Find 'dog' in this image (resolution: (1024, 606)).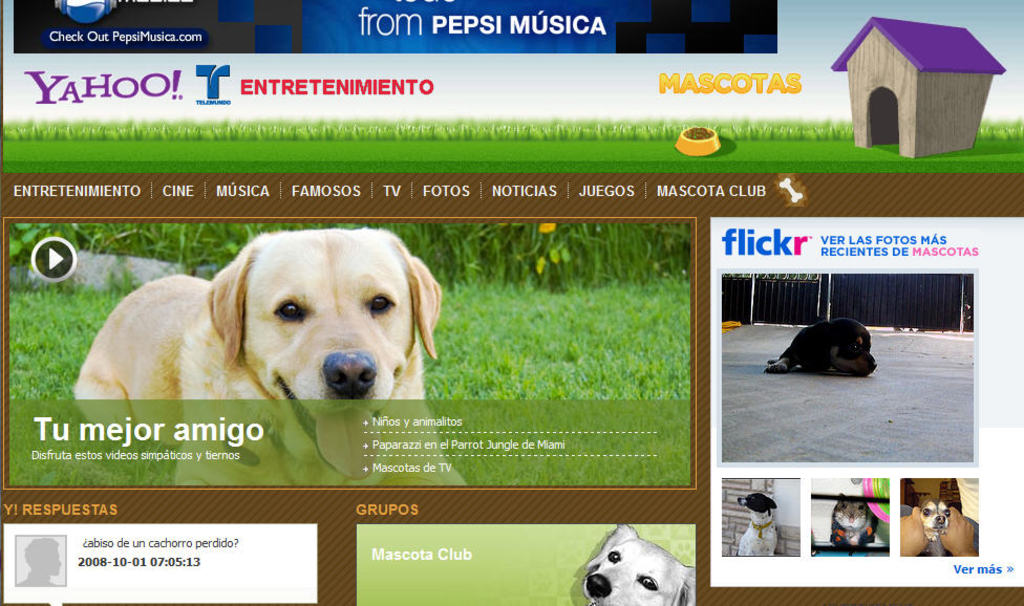
[left=827, top=493, right=882, bottom=547].
